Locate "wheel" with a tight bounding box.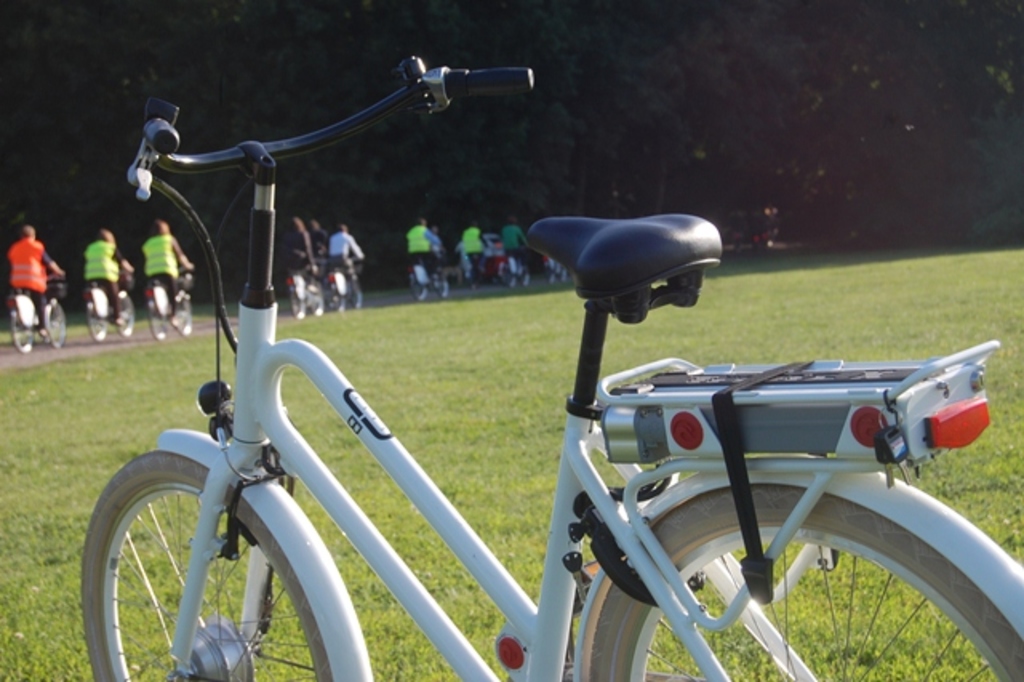
BBox(584, 482, 1022, 680).
